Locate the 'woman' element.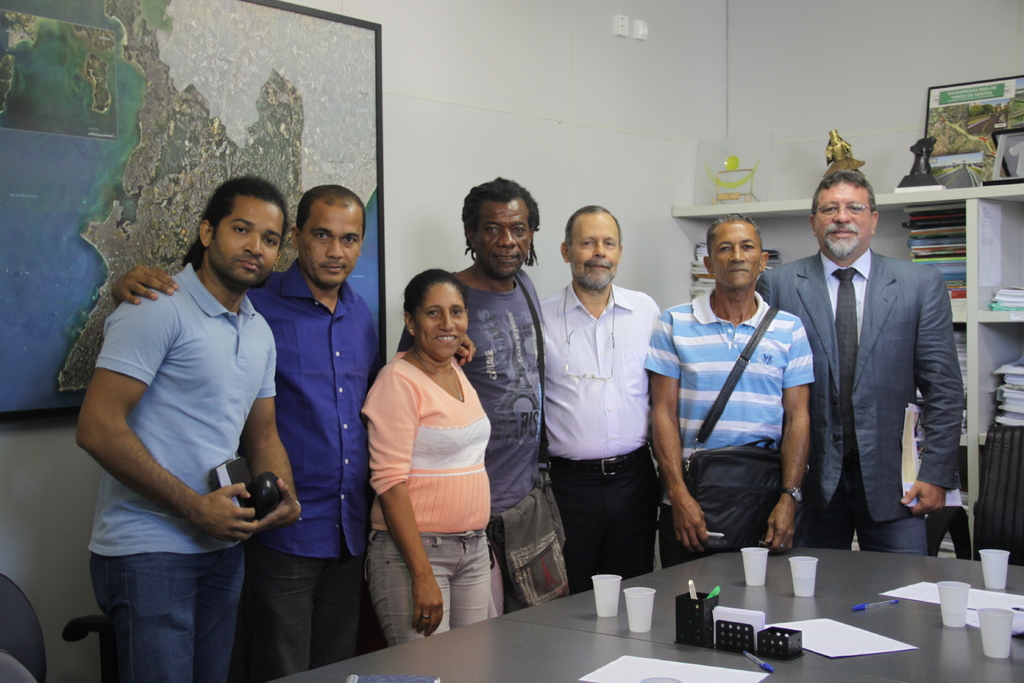
Element bbox: box(356, 231, 497, 628).
